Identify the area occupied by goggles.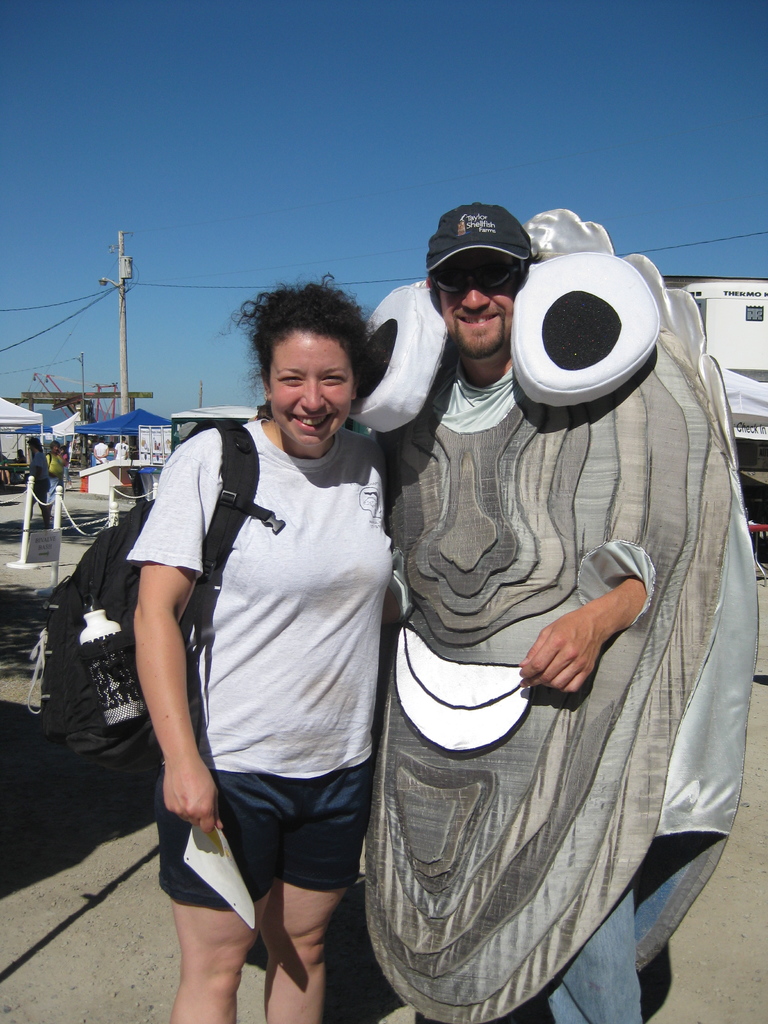
Area: [423, 249, 520, 294].
